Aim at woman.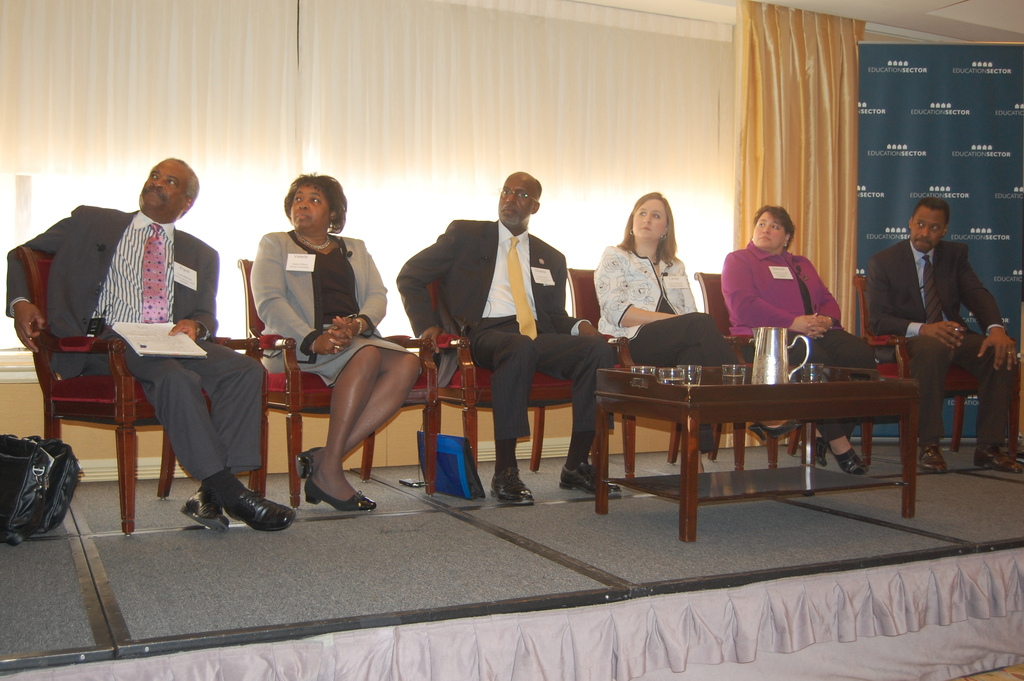
Aimed at pyautogui.locateOnScreen(714, 202, 879, 484).
